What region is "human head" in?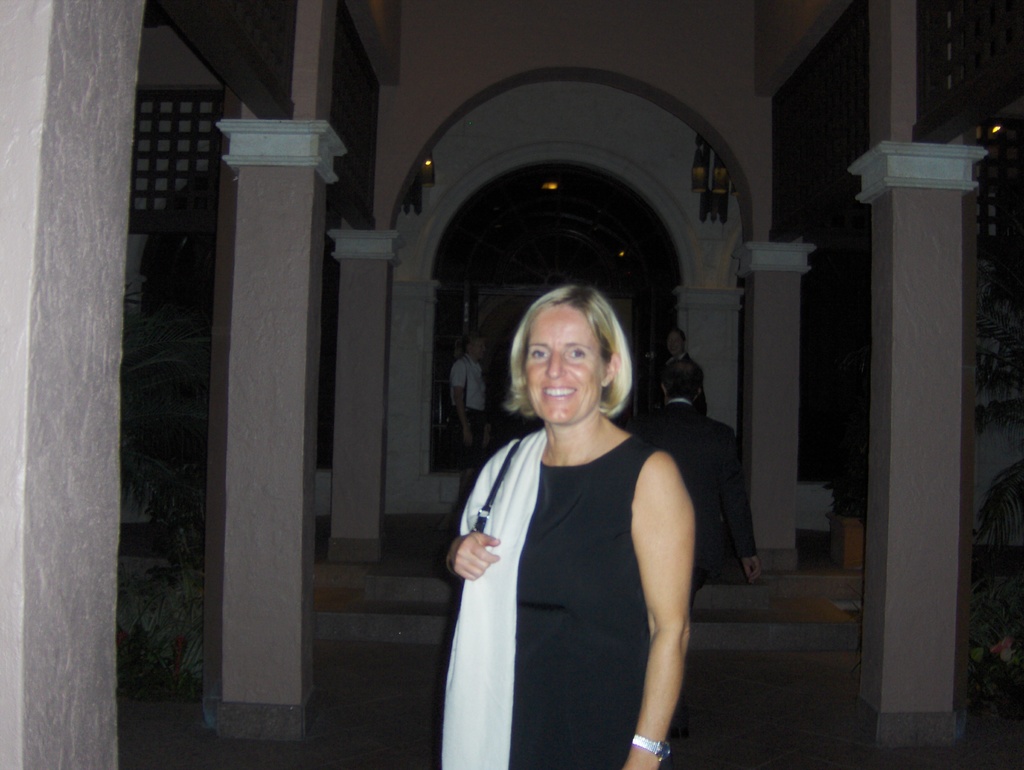
BBox(663, 360, 703, 402).
